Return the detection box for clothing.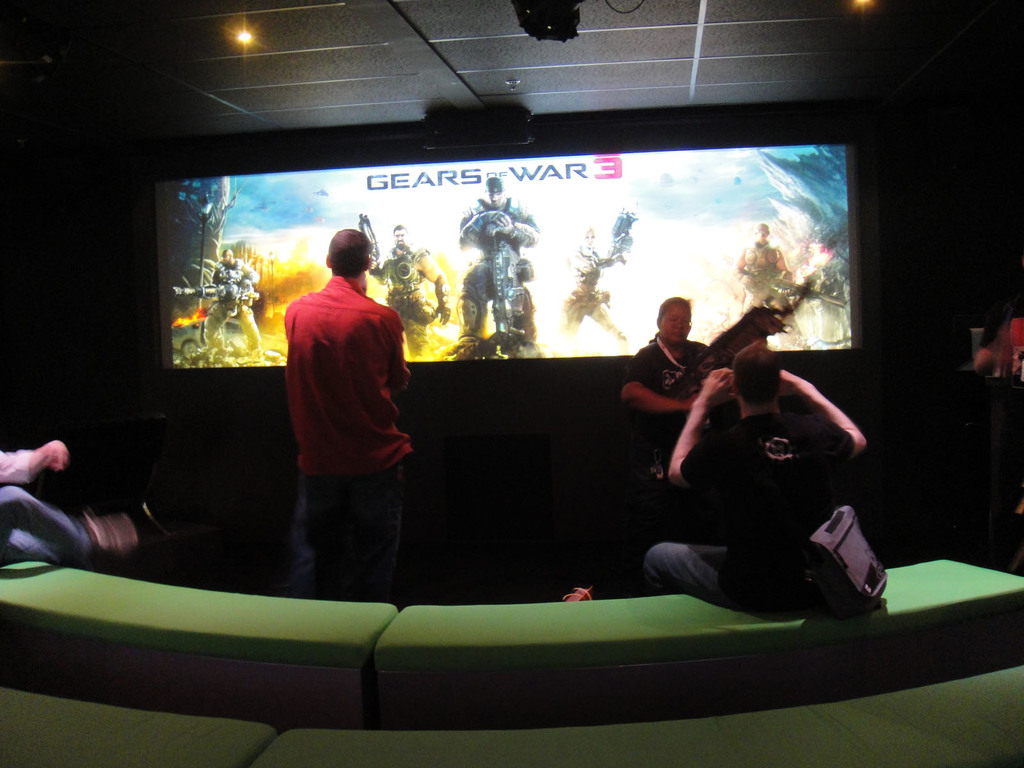
(x1=269, y1=278, x2=411, y2=603).
